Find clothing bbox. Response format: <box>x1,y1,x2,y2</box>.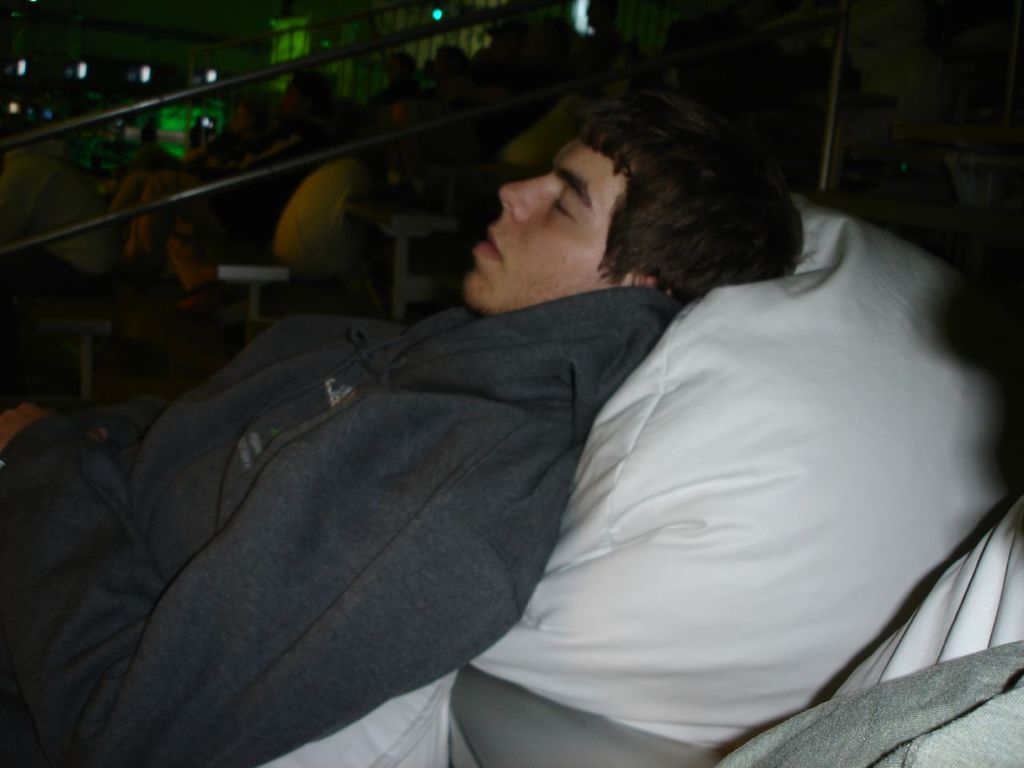
<box>50,249,663,761</box>.
